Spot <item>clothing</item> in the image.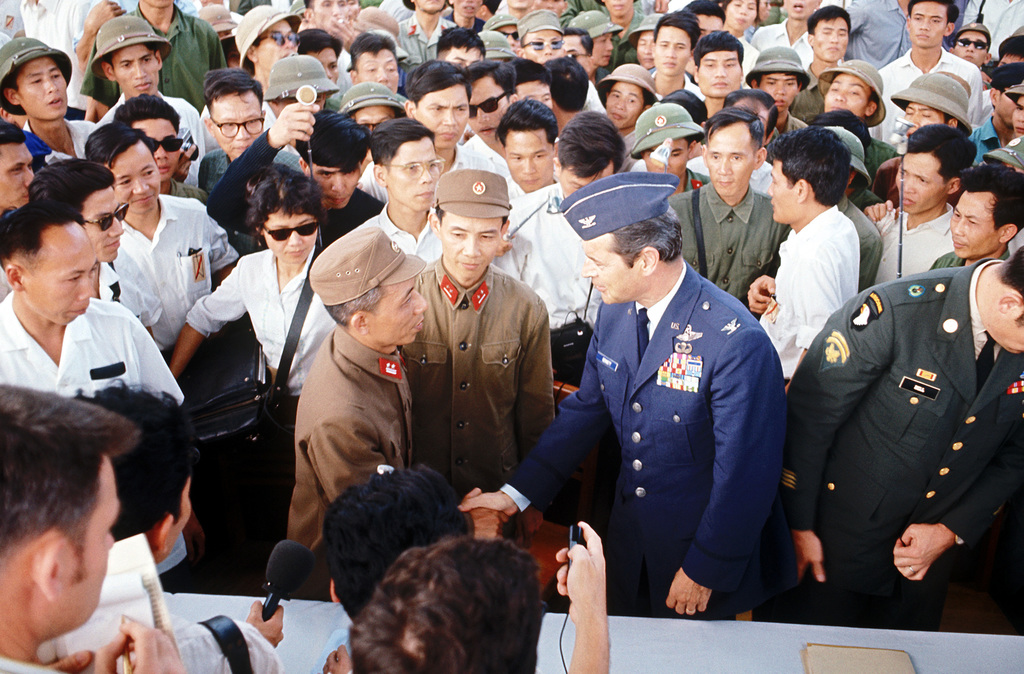
<item>clothing</item> found at [401, 255, 578, 564].
